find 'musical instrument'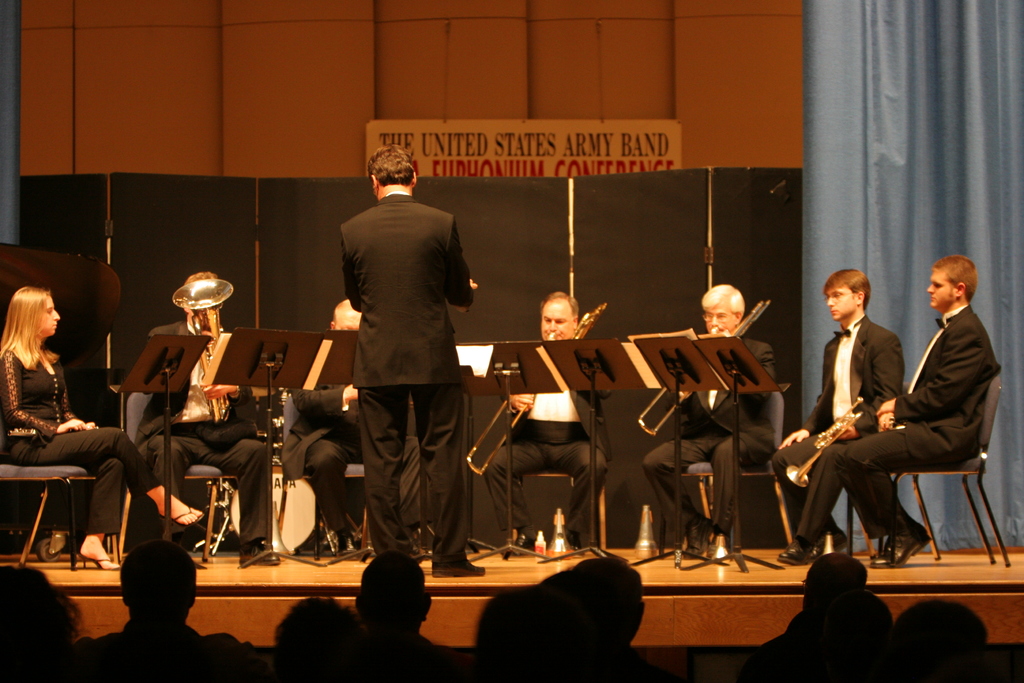
select_region(469, 304, 602, 473)
